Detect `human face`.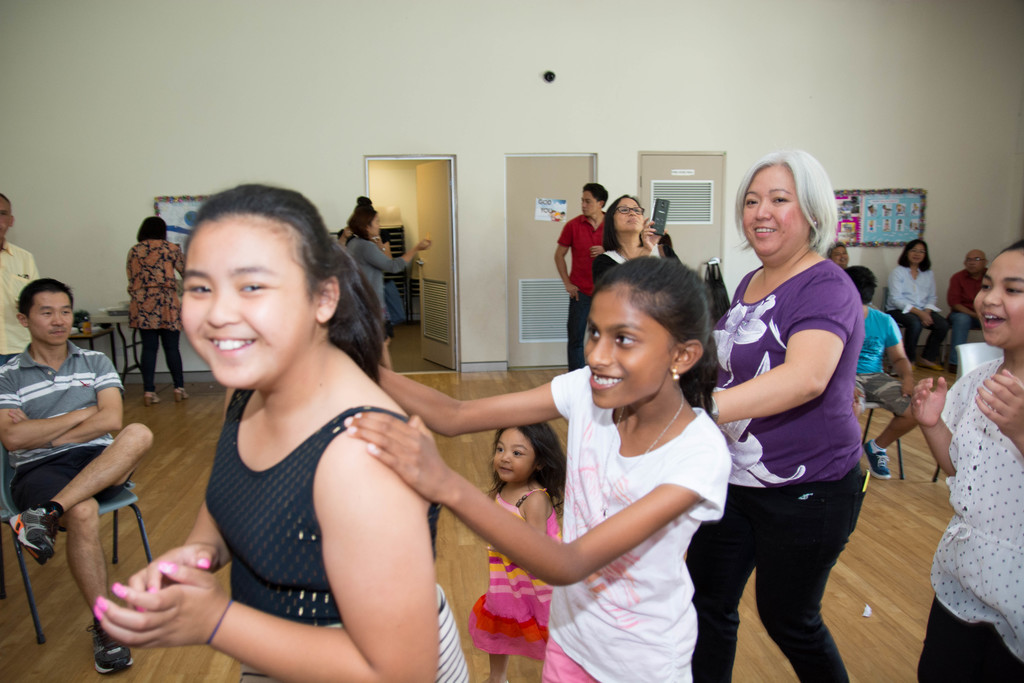
Detected at bbox=(177, 218, 314, 395).
